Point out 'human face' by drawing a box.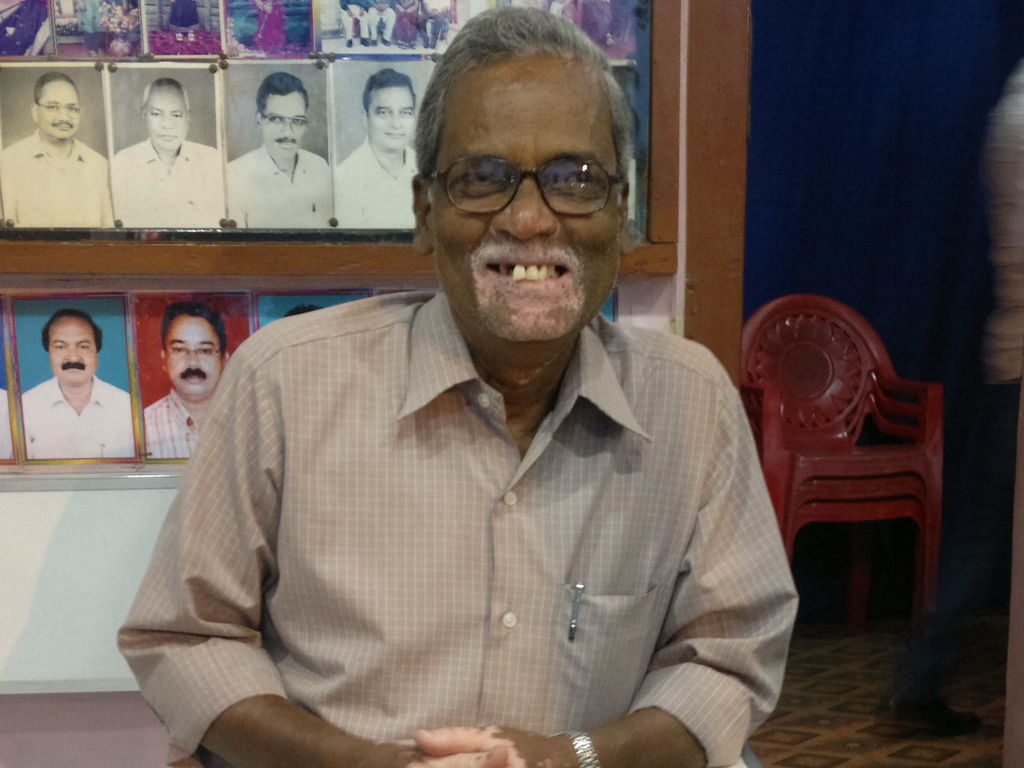
bbox=[163, 321, 227, 400].
